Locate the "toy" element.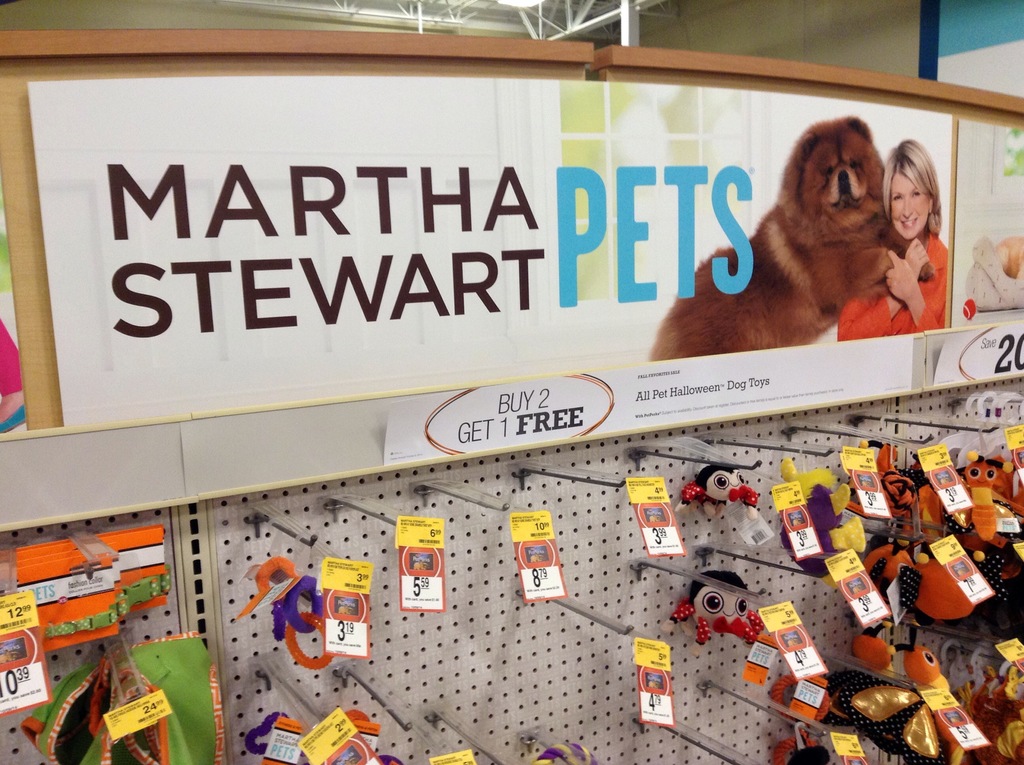
Element bbox: <bbox>769, 679, 834, 713</bbox>.
